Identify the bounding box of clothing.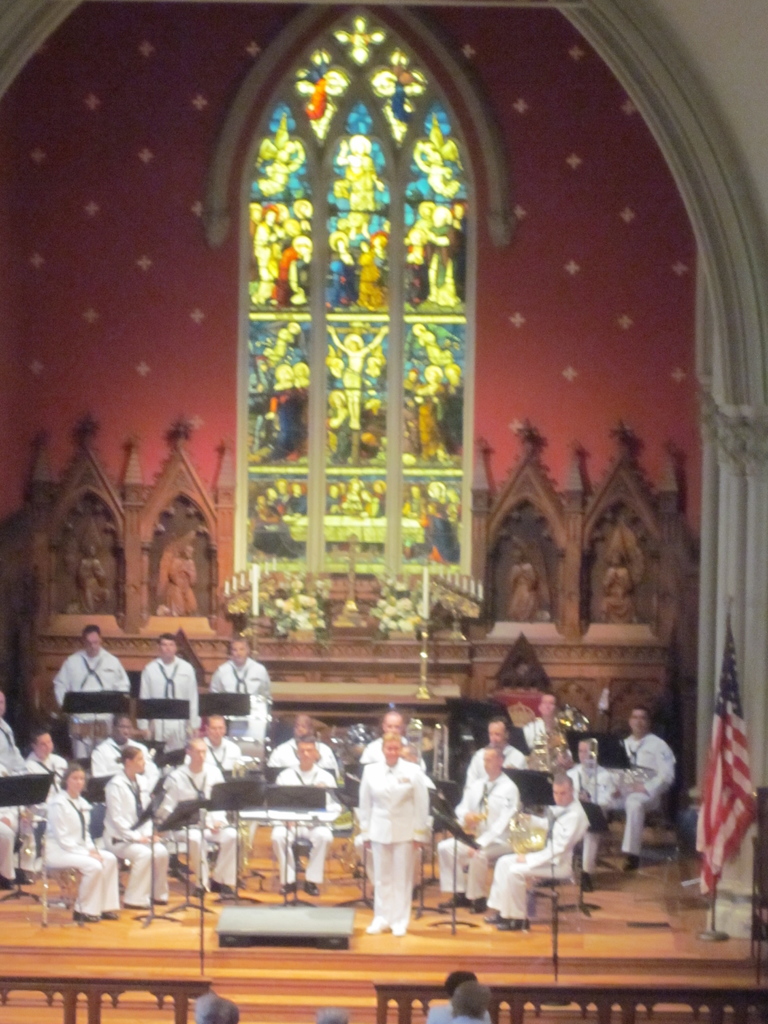
52/652/135/725.
